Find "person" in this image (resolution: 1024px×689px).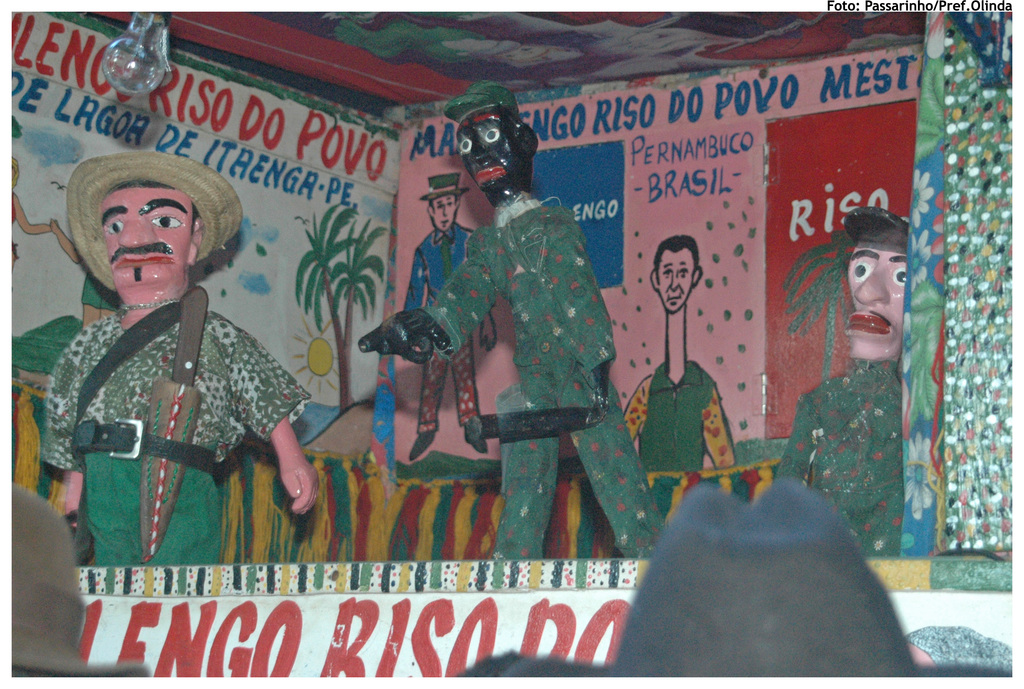
box=[353, 109, 675, 558].
